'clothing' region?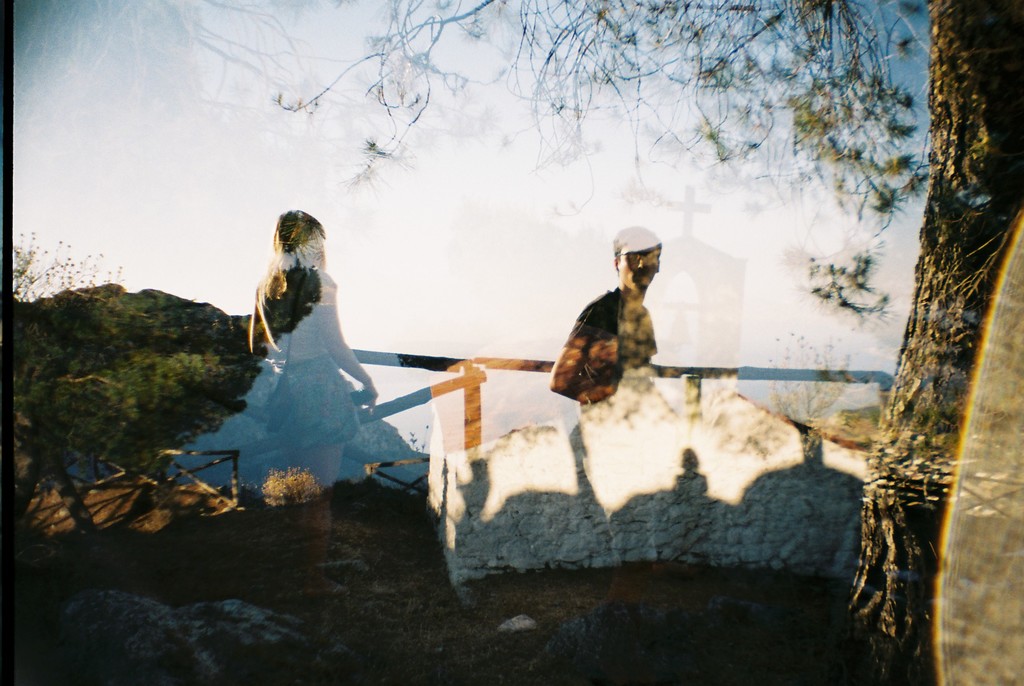
x1=236 y1=240 x2=389 y2=486
